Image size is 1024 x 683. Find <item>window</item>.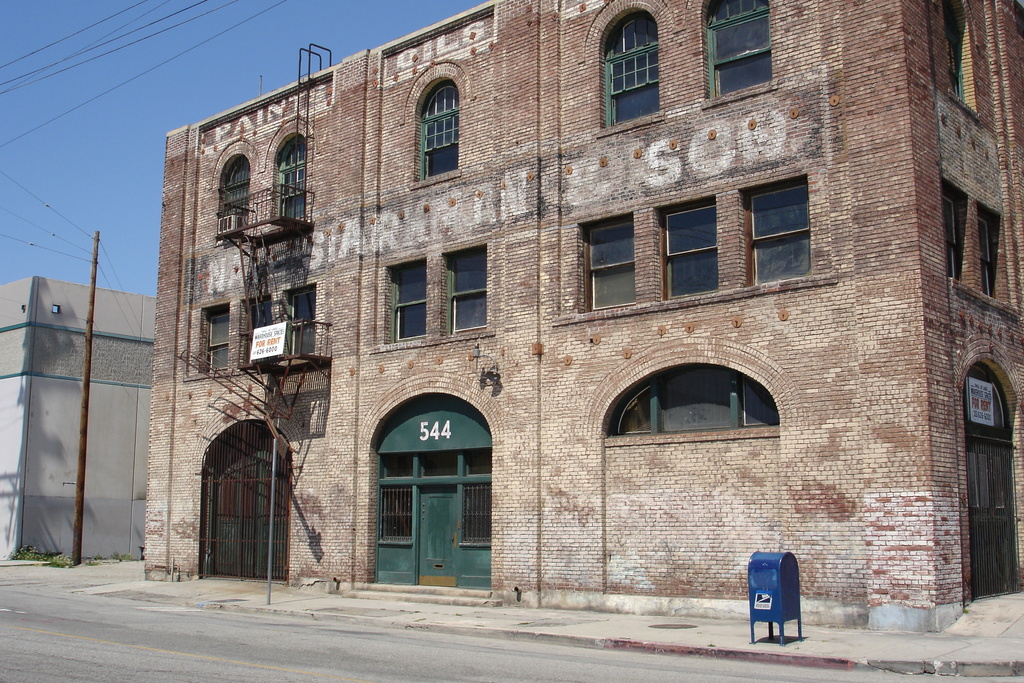
(604,10,661,126).
